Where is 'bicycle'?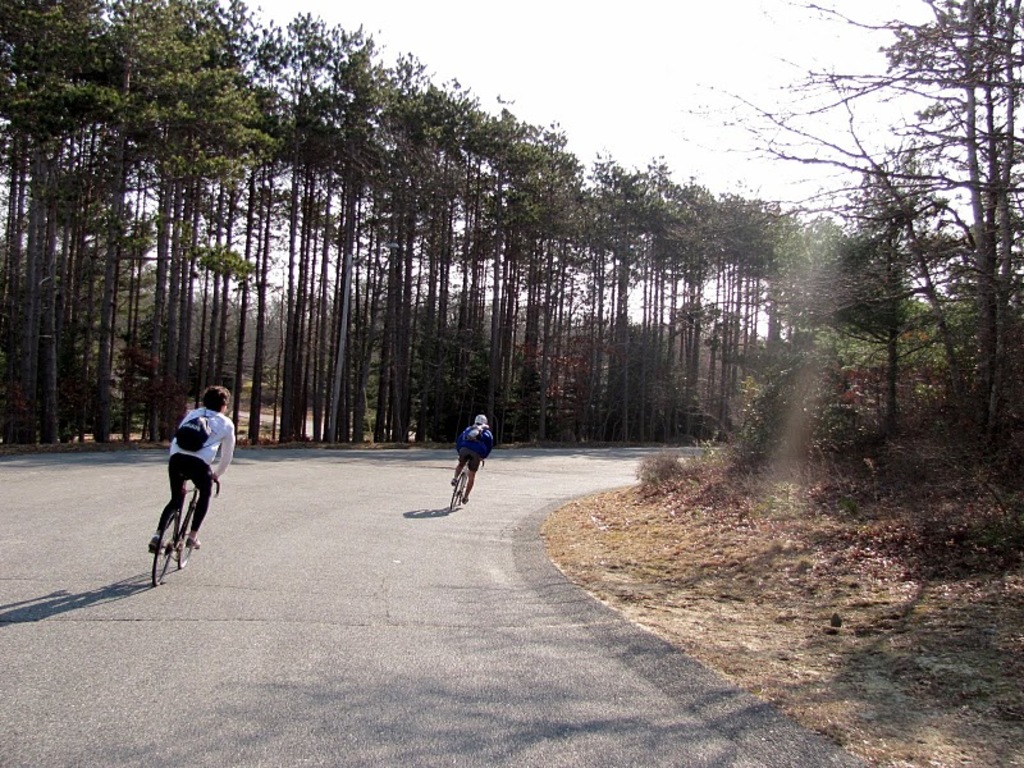
rect(148, 468, 223, 586).
